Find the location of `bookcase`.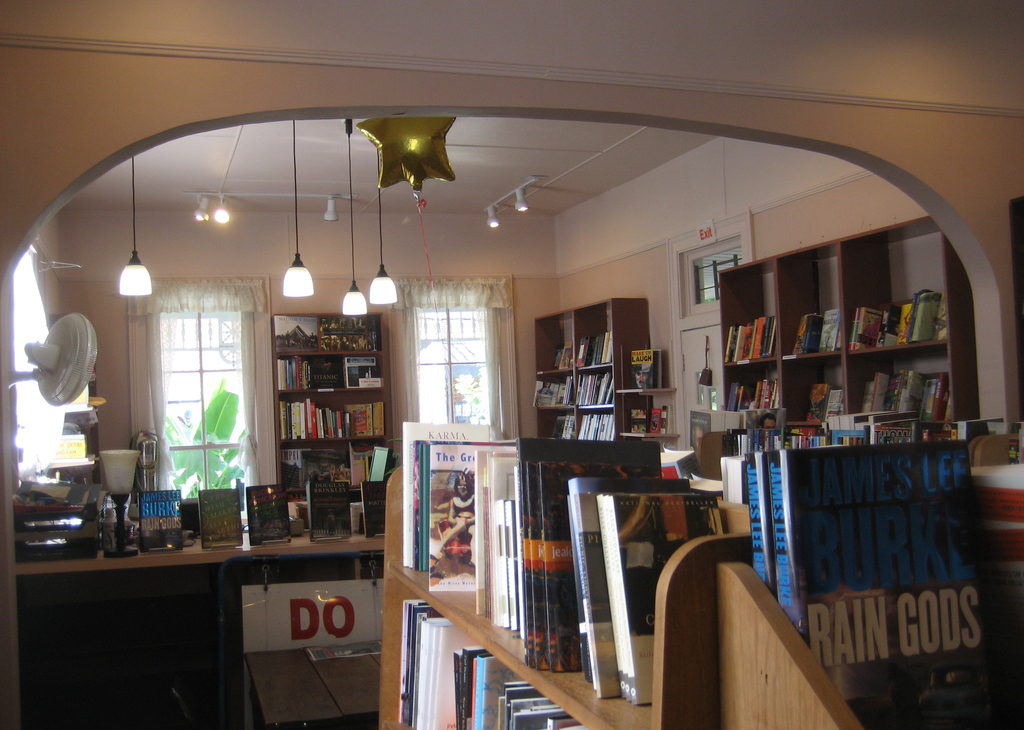
Location: {"x1": 256, "y1": 328, "x2": 404, "y2": 488}.
